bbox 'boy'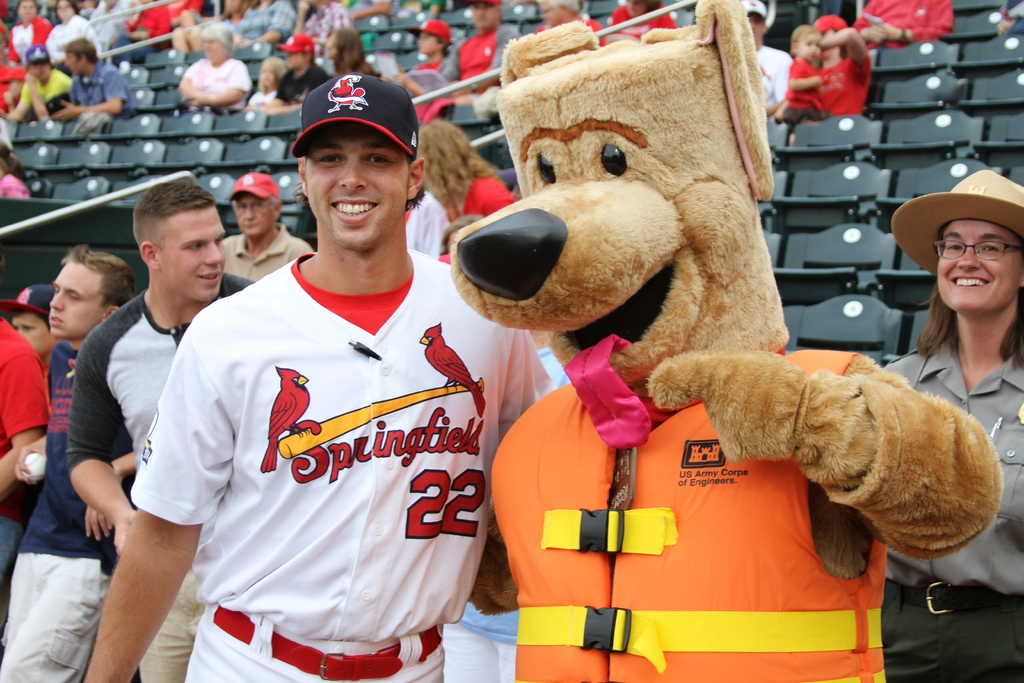
pyautogui.locateOnScreen(79, 70, 566, 682)
